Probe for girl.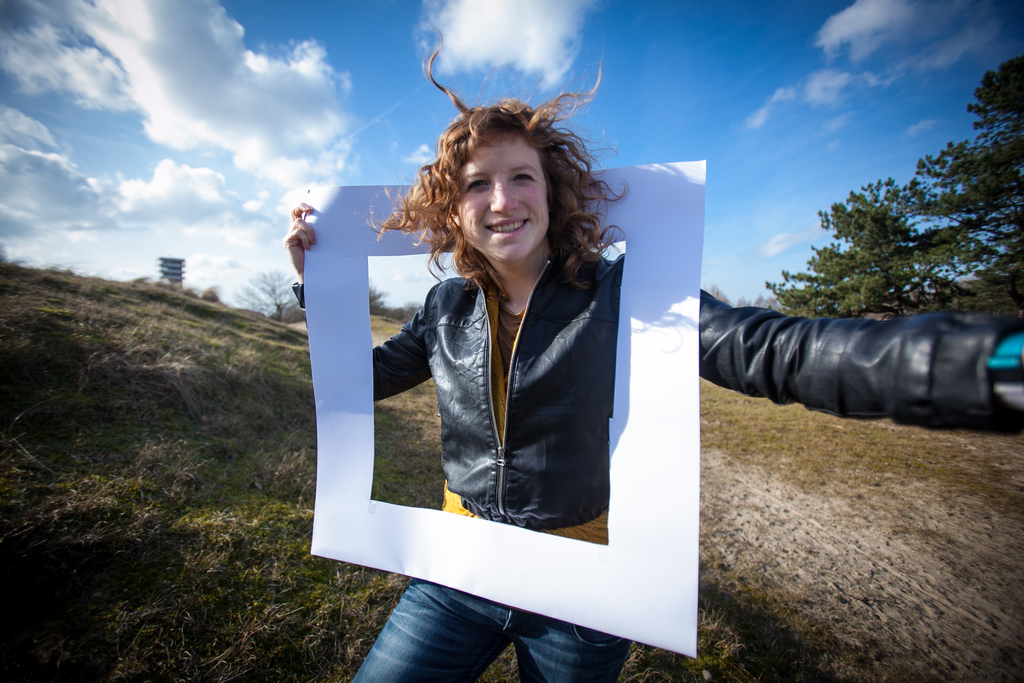
Probe result: [left=284, top=33, right=1023, bottom=682].
